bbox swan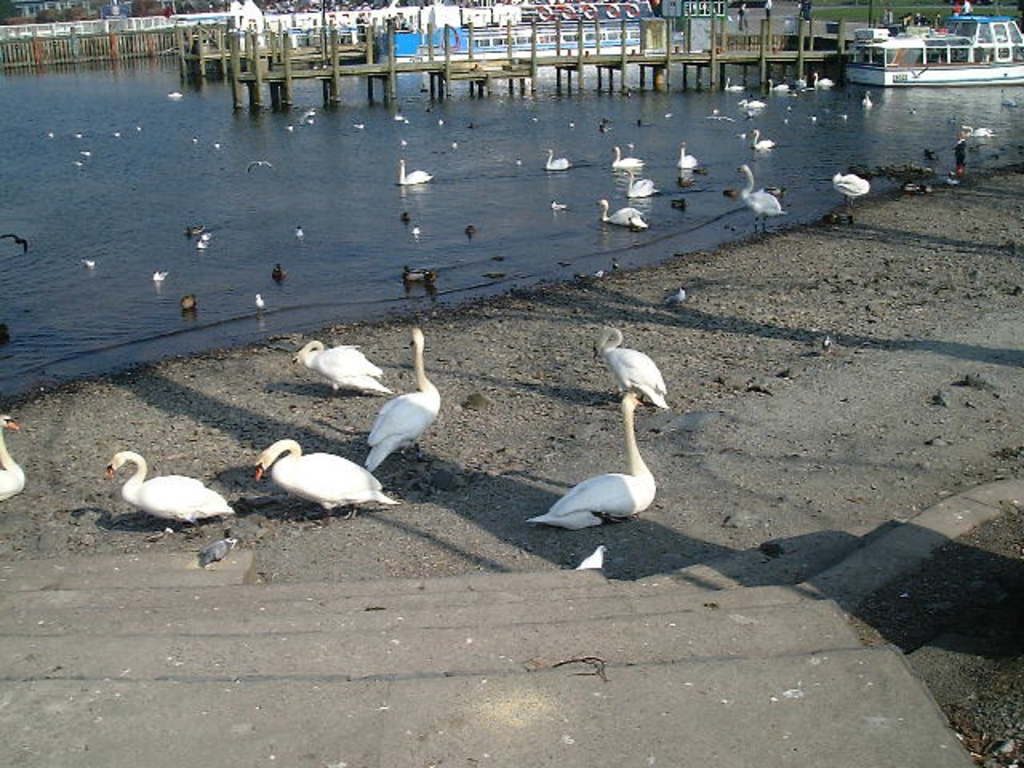
rect(734, 162, 789, 222)
